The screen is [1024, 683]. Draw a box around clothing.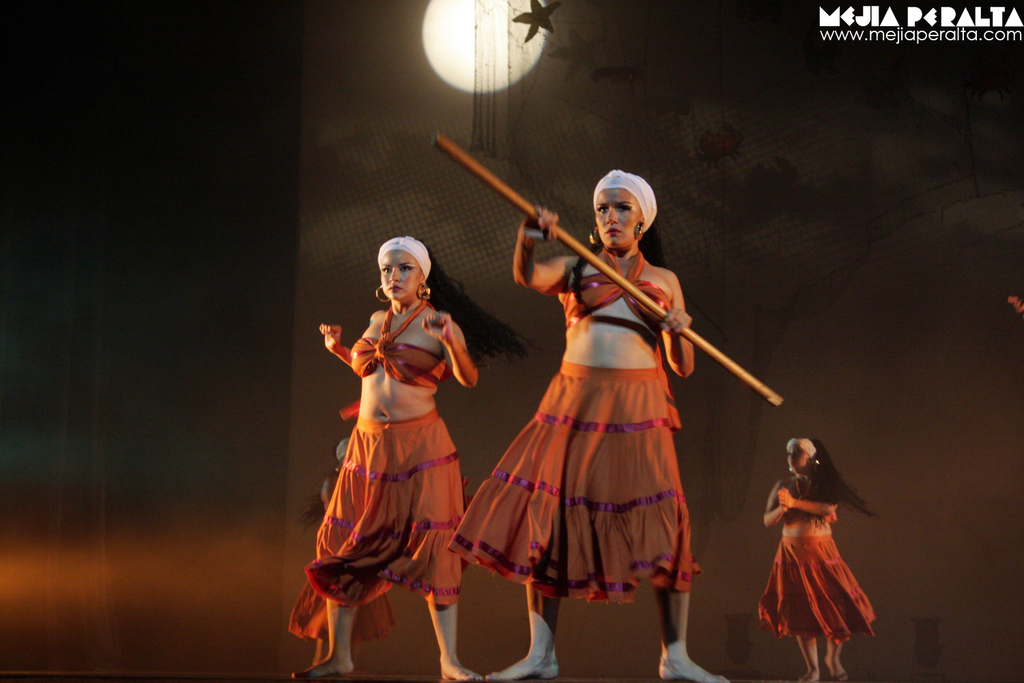
detection(758, 475, 877, 646).
